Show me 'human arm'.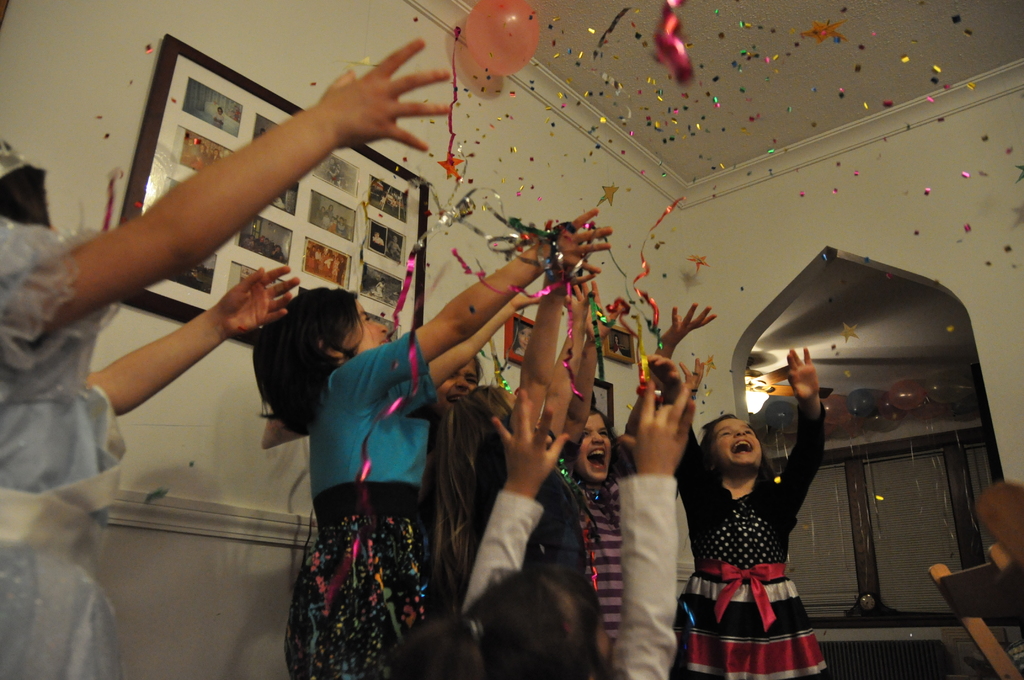
'human arm' is here: [72,258,303,418].
